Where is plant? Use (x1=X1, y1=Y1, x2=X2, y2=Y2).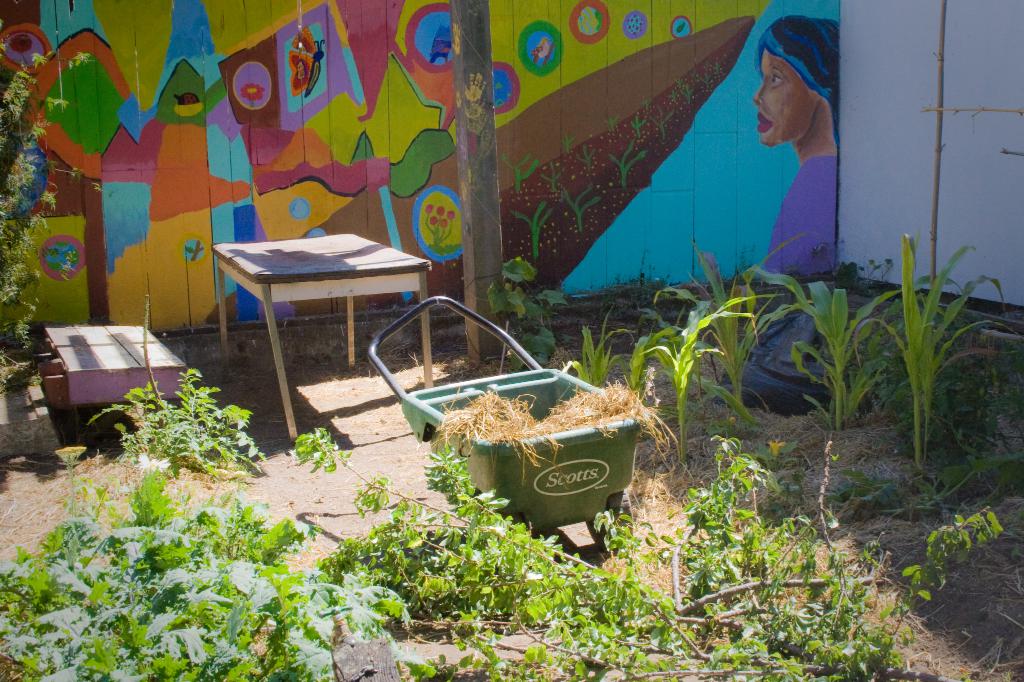
(x1=630, y1=114, x2=649, y2=138).
